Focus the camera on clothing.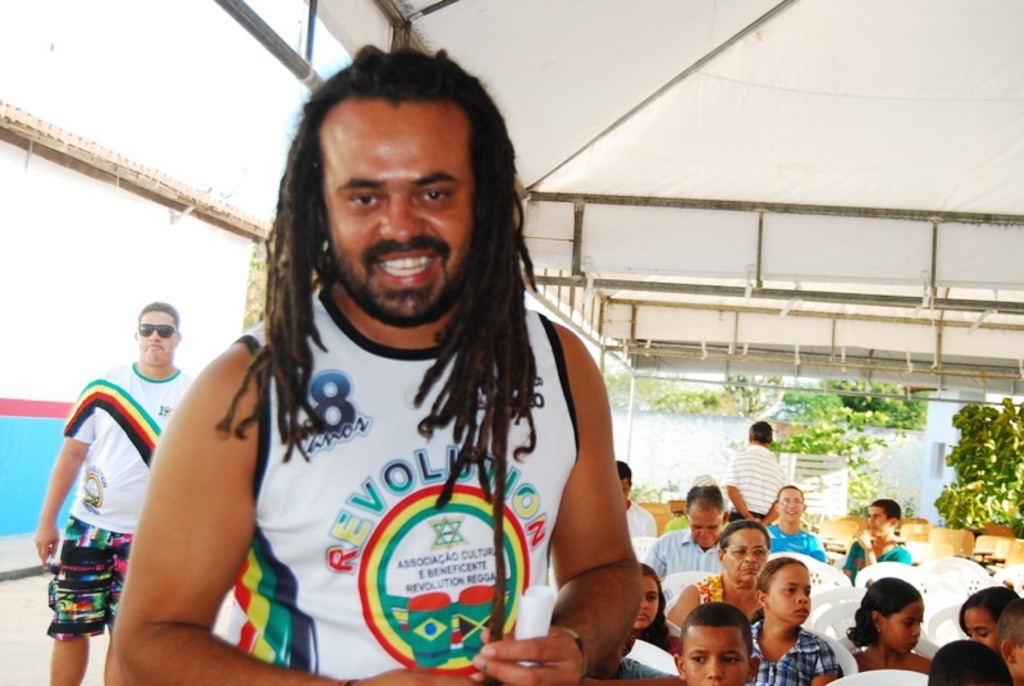
Focus region: box(691, 572, 765, 612).
